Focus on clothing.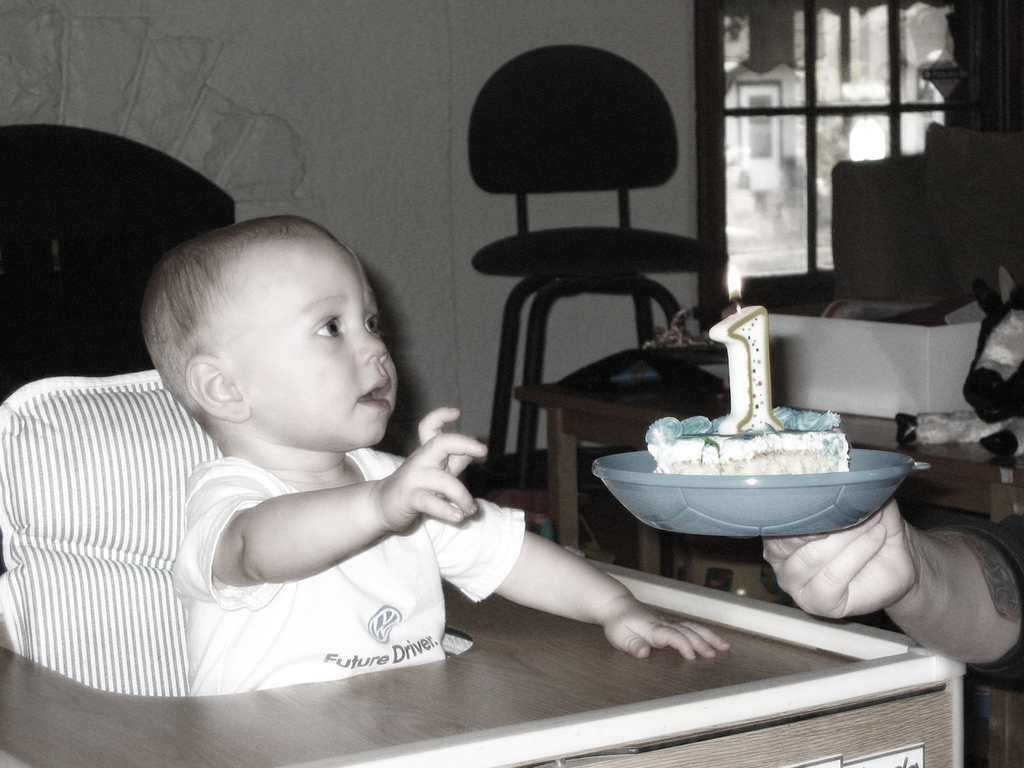
Focused at pyautogui.locateOnScreen(115, 355, 508, 674).
